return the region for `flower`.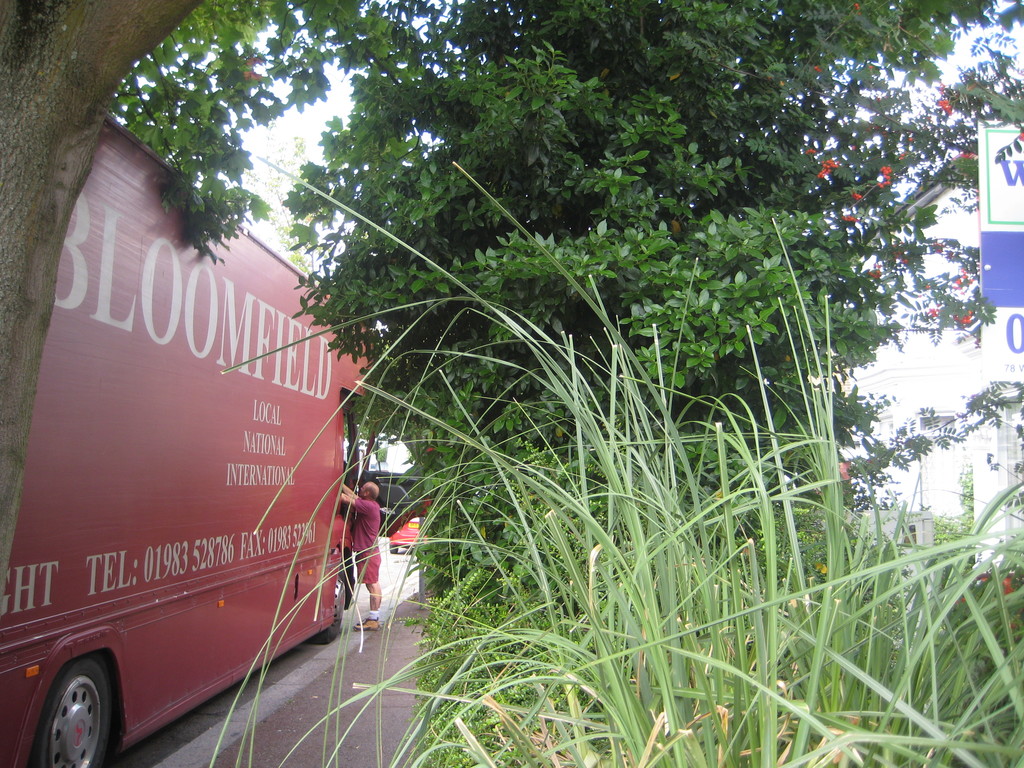
842,212,858,223.
